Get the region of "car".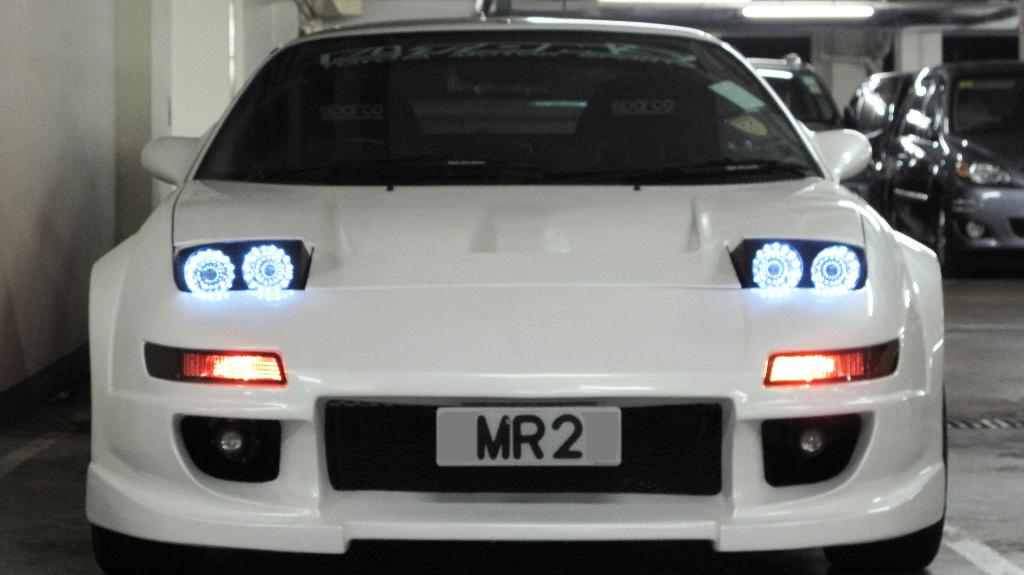
[872,56,1023,279].
